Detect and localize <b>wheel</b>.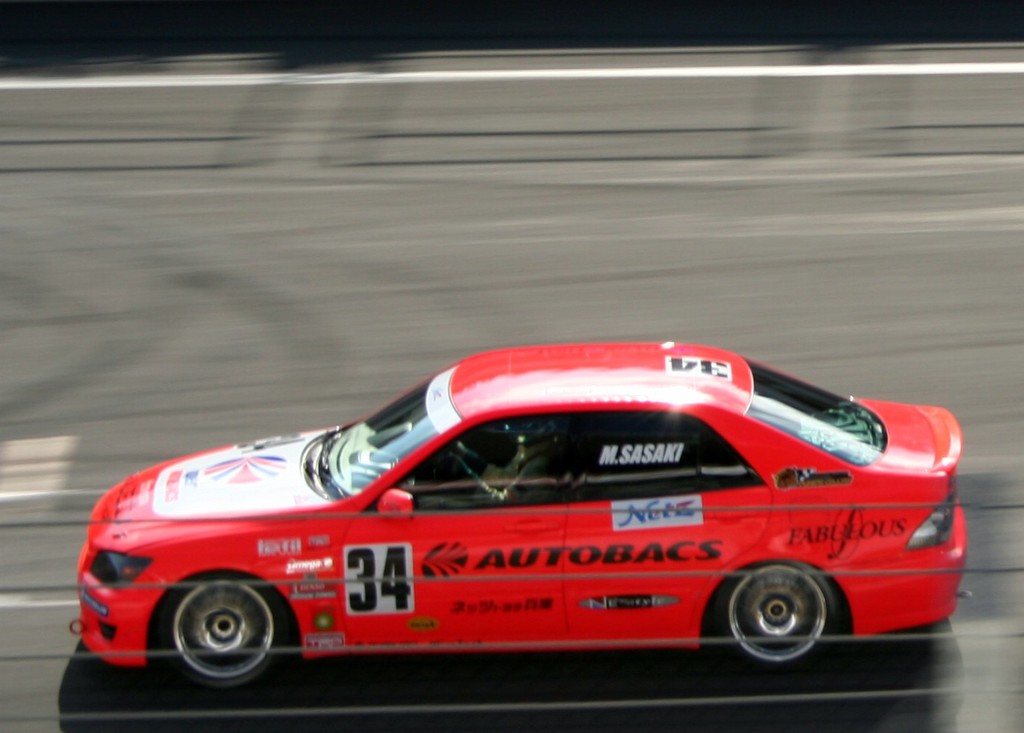
Localized at bbox=(152, 579, 288, 690).
